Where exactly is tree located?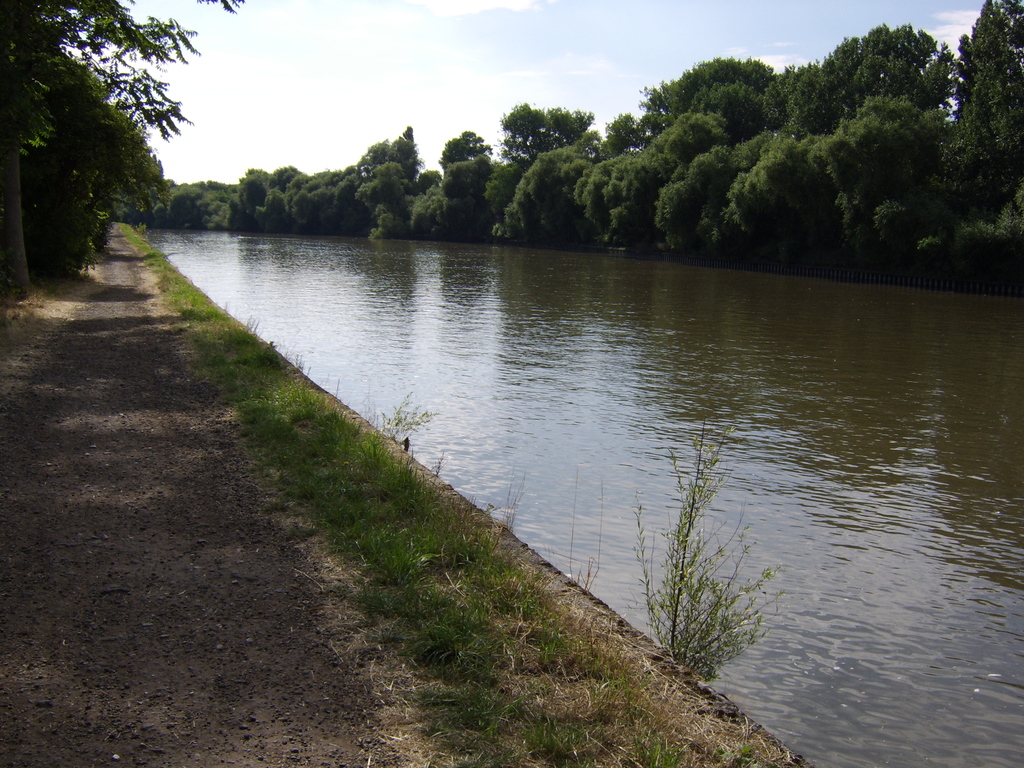
Its bounding box is region(413, 148, 494, 242).
